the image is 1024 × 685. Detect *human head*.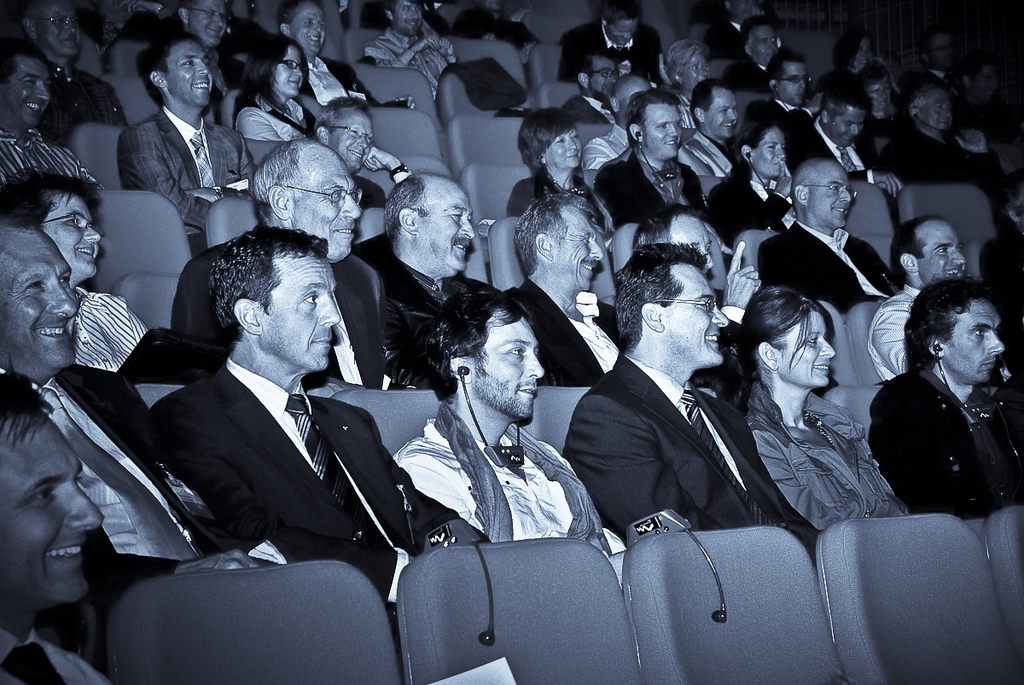
Detection: box=[278, 0, 325, 55].
